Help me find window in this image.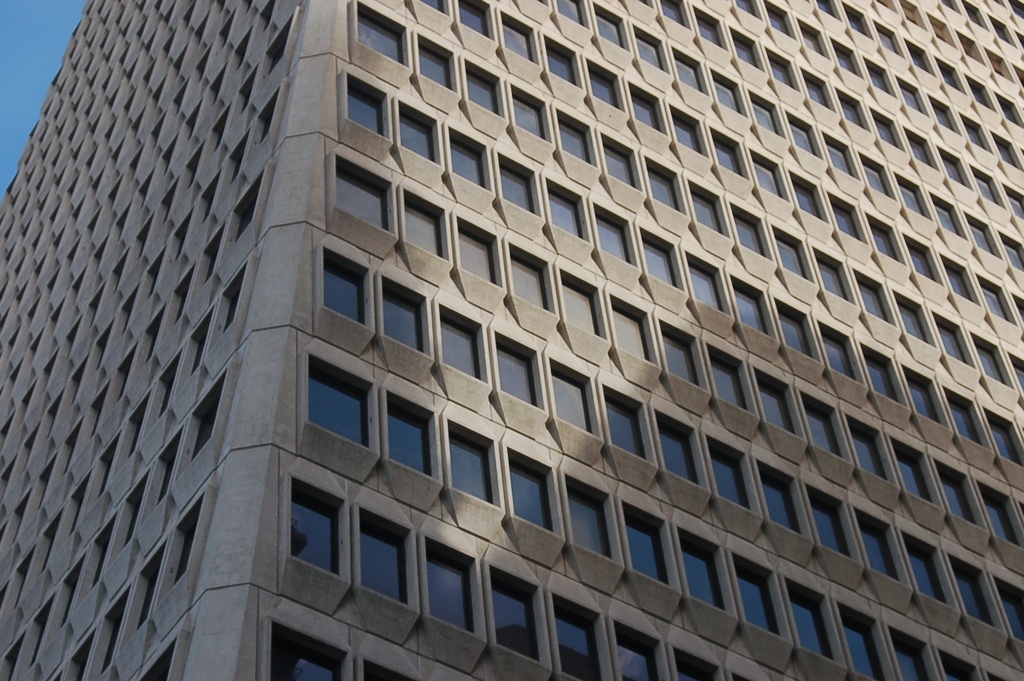
Found it: x1=982 y1=283 x2=1008 y2=321.
